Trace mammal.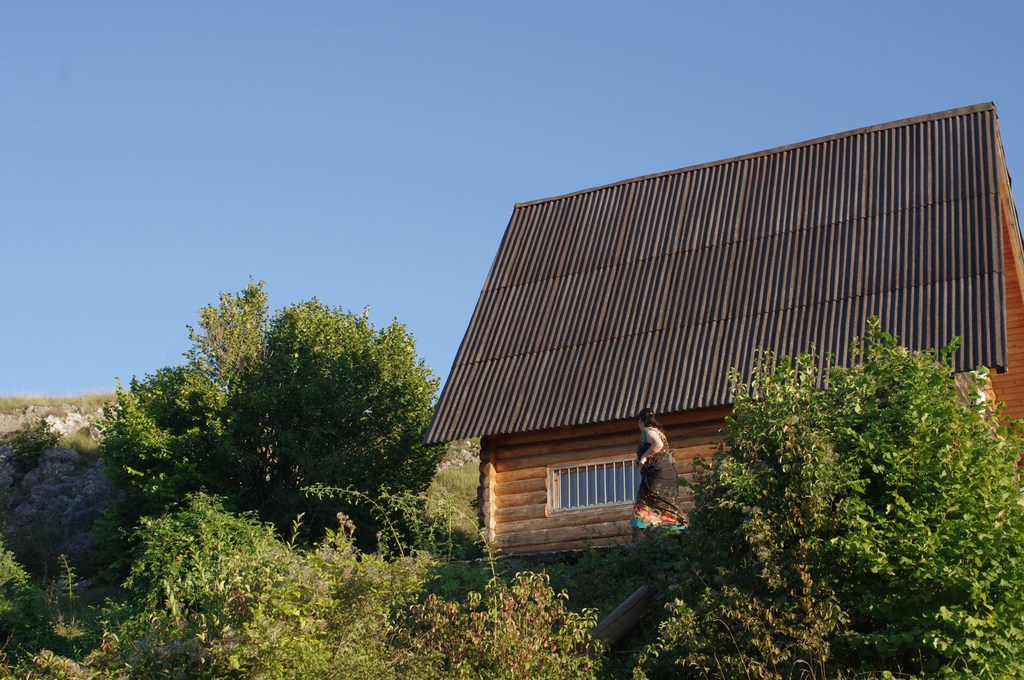
Traced to x1=636, y1=409, x2=682, y2=537.
